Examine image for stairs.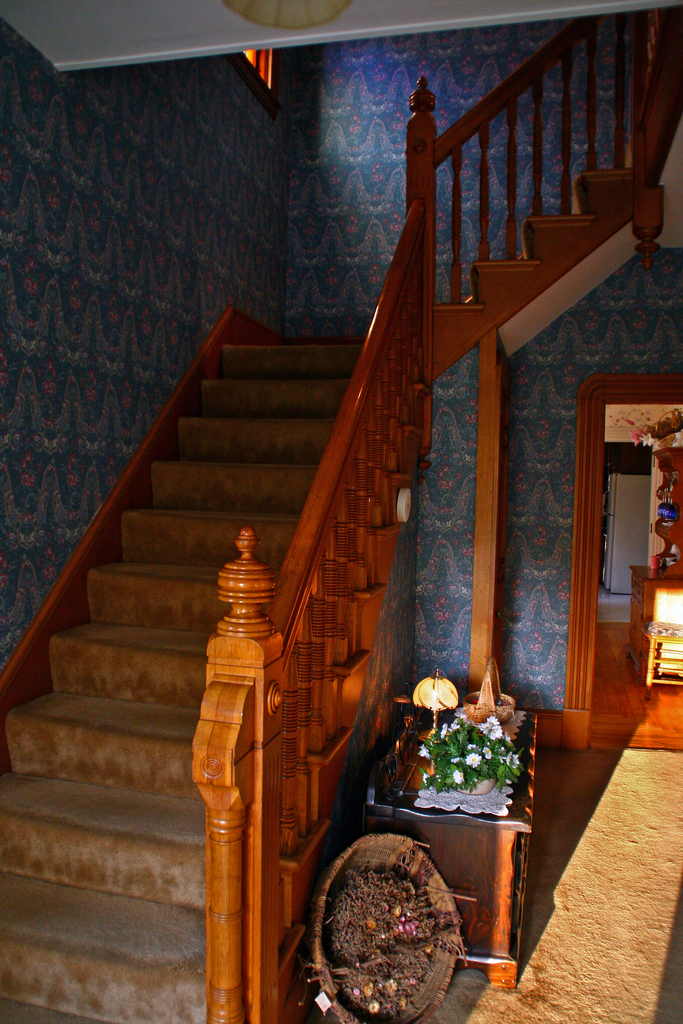
Examination result: crop(0, 159, 657, 1023).
